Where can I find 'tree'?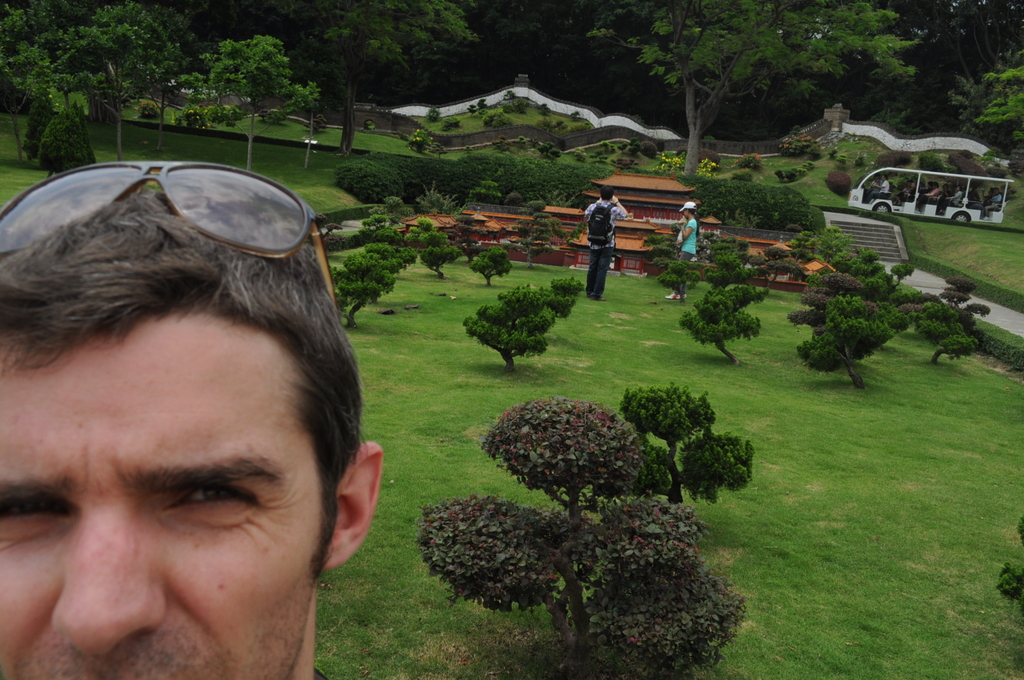
You can find it at Rect(913, 0, 1023, 139).
